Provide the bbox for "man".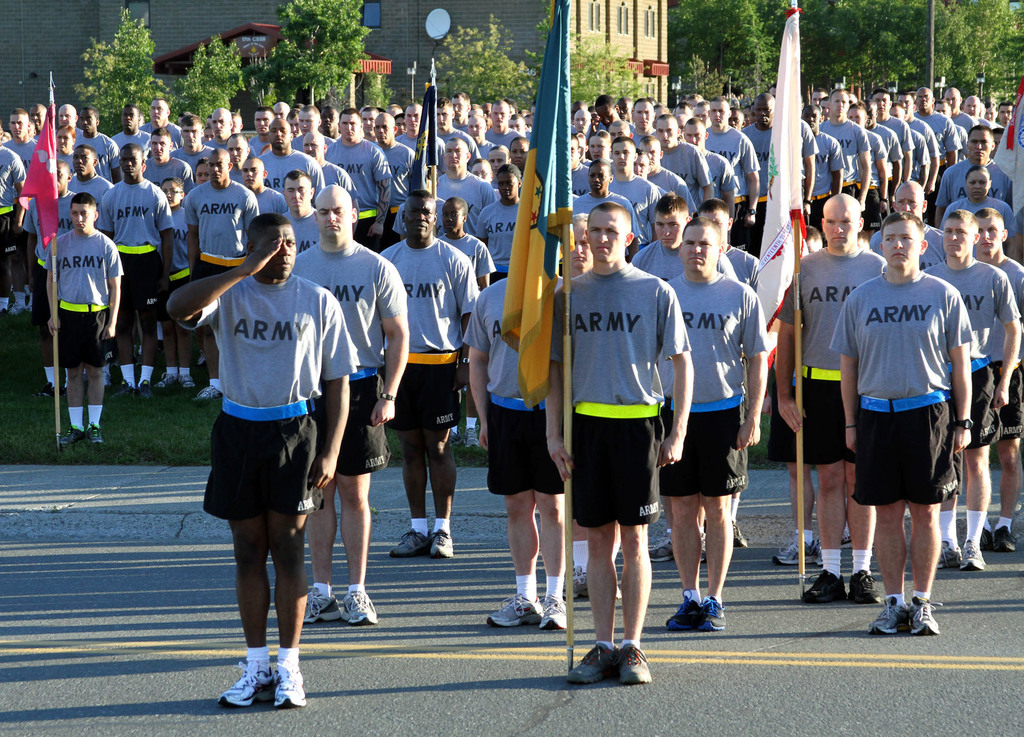
(x1=915, y1=88, x2=958, y2=182).
